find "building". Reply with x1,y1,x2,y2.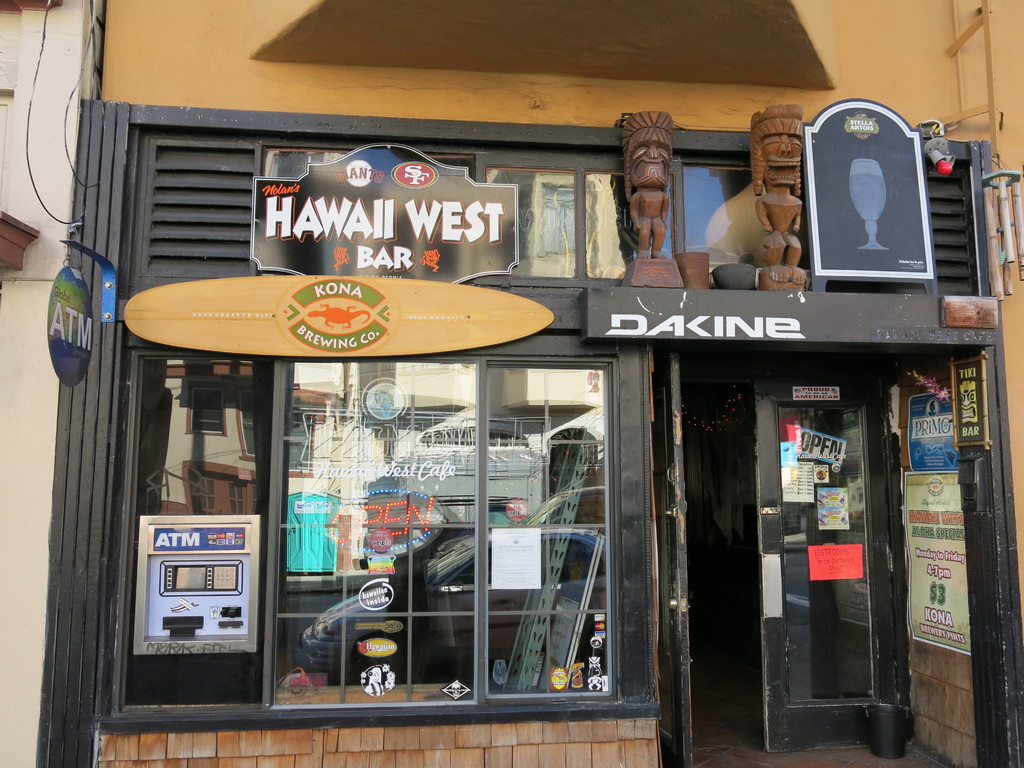
33,0,1023,767.
